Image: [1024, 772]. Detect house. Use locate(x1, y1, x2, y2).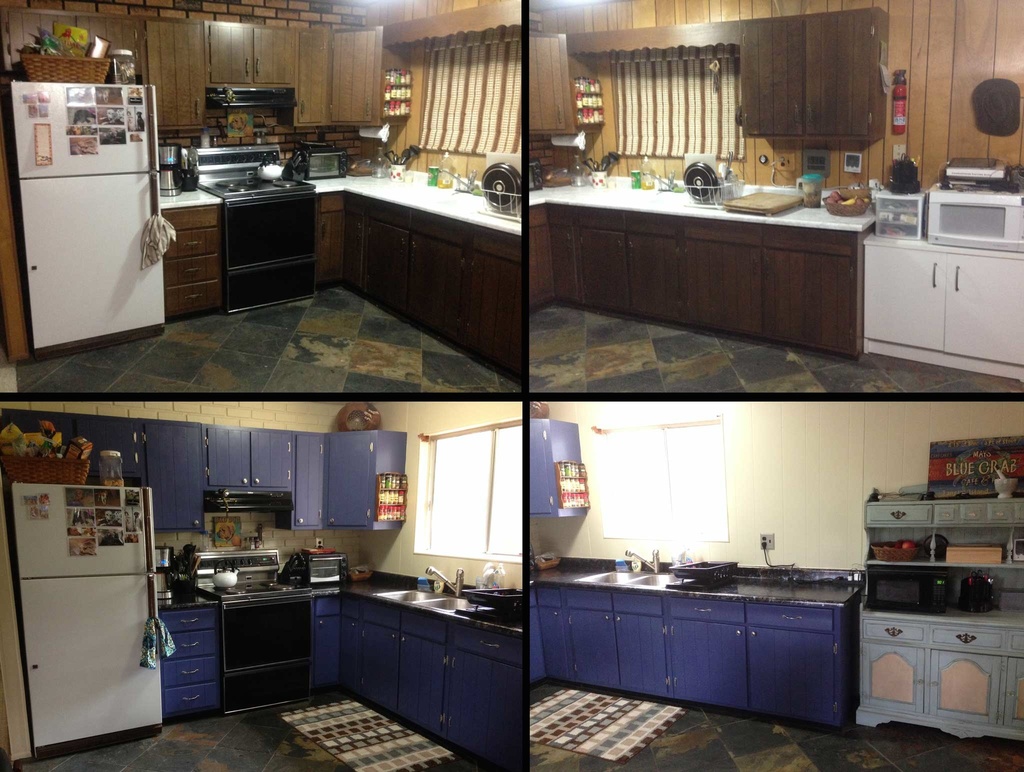
locate(529, 400, 1023, 771).
